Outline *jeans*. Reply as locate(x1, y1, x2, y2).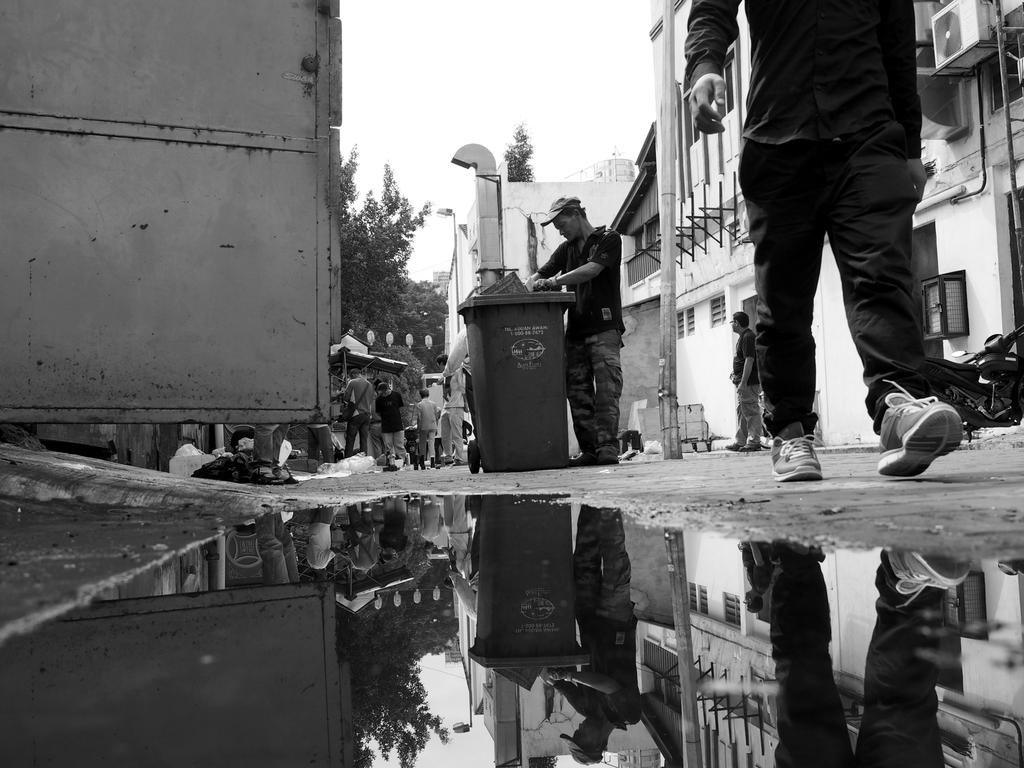
locate(735, 381, 758, 453).
